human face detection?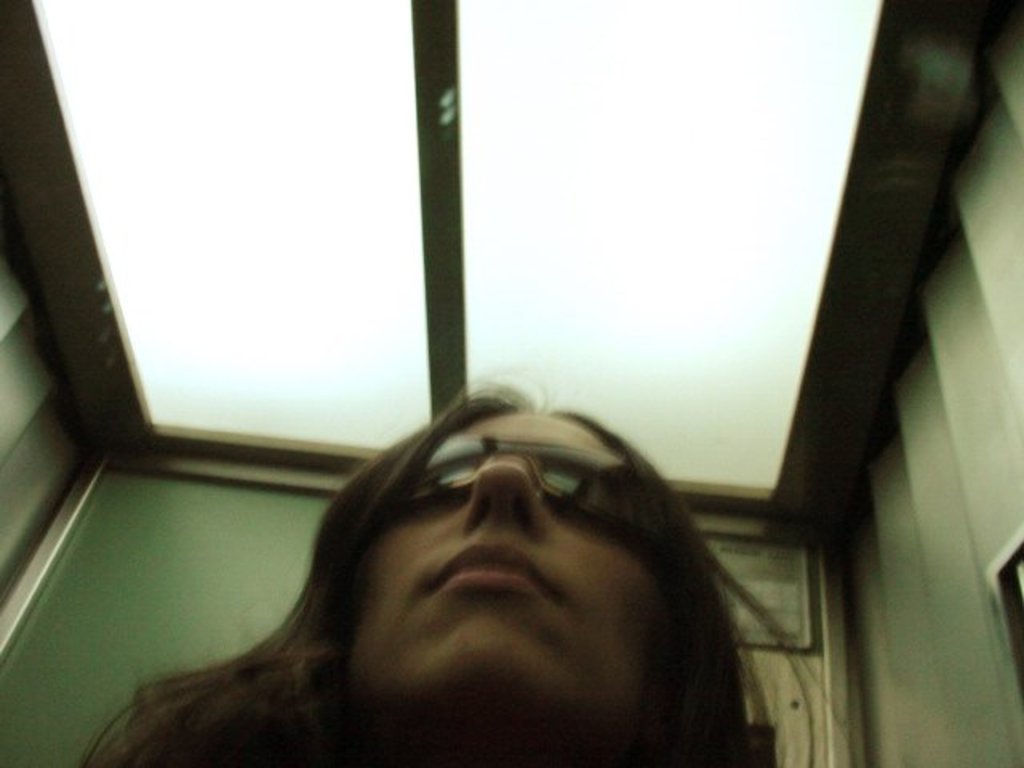
<box>342,405,667,717</box>
